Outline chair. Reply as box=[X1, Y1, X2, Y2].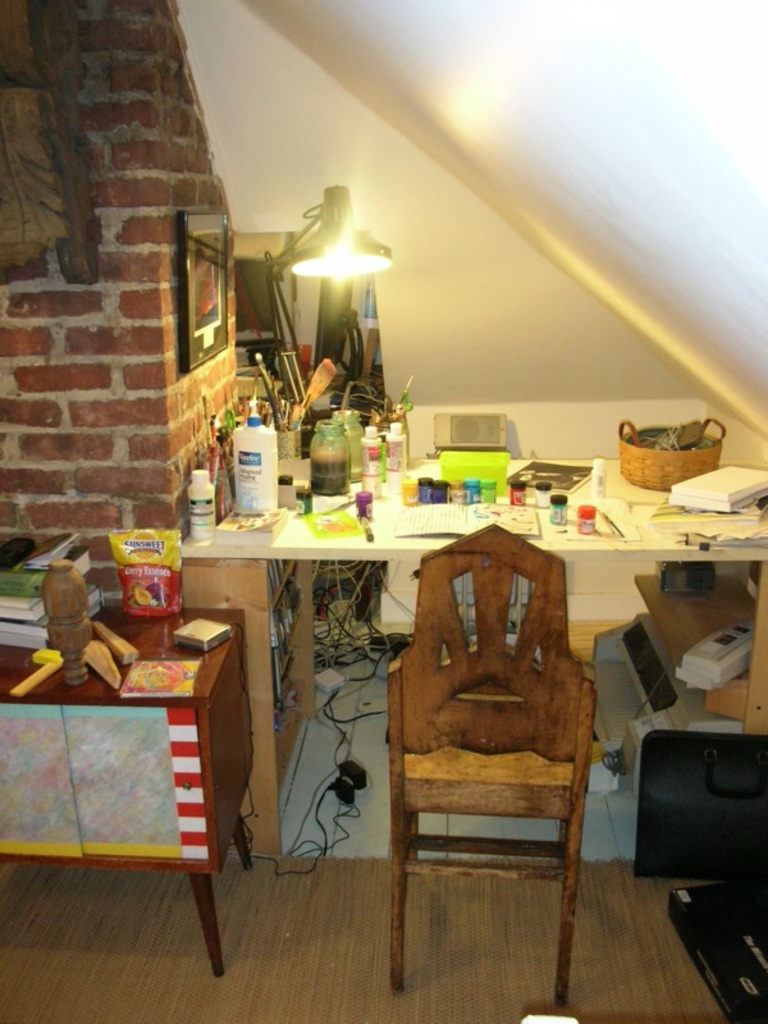
box=[365, 512, 612, 1011].
